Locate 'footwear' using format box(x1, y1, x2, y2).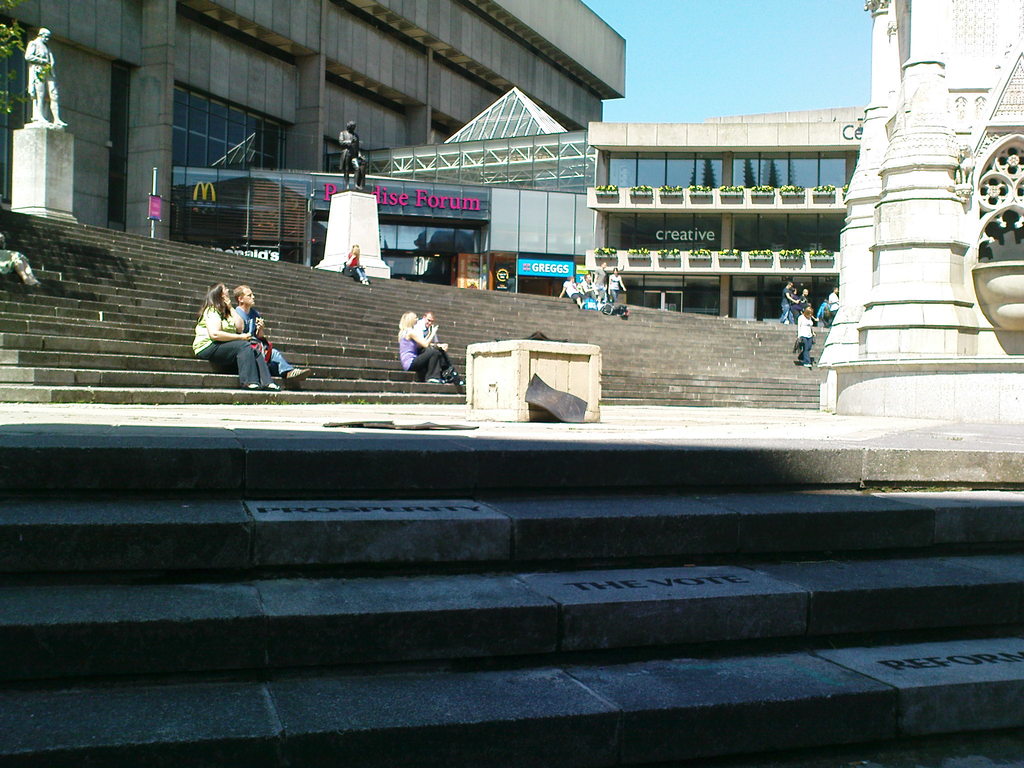
box(286, 365, 314, 381).
